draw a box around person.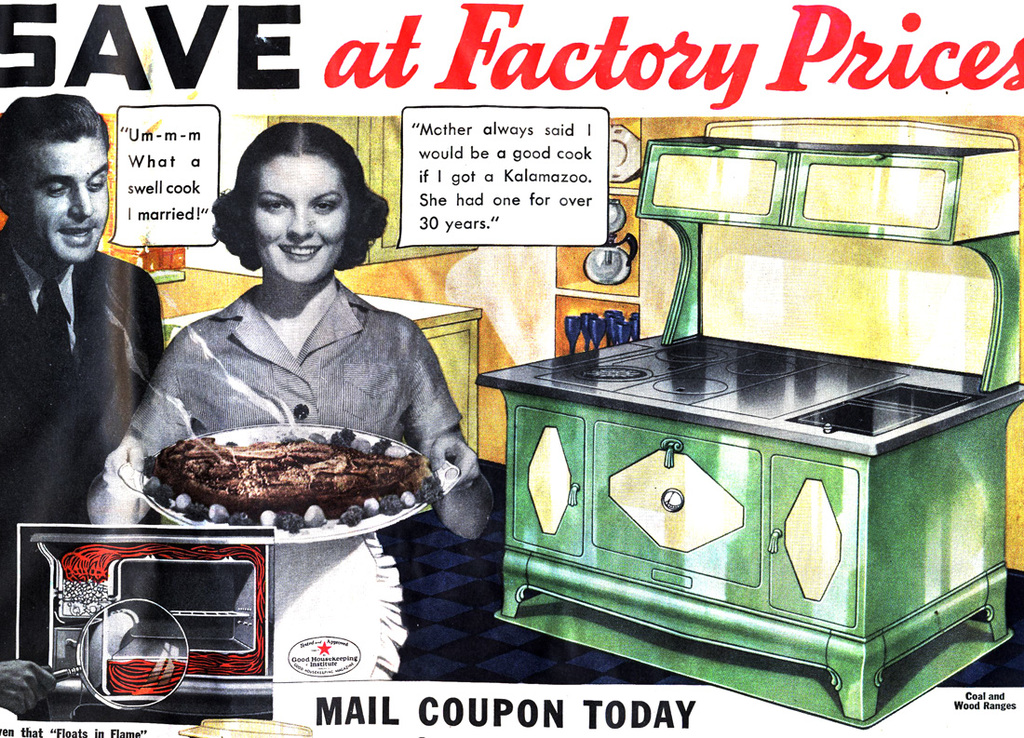
(x1=0, y1=87, x2=165, y2=719).
